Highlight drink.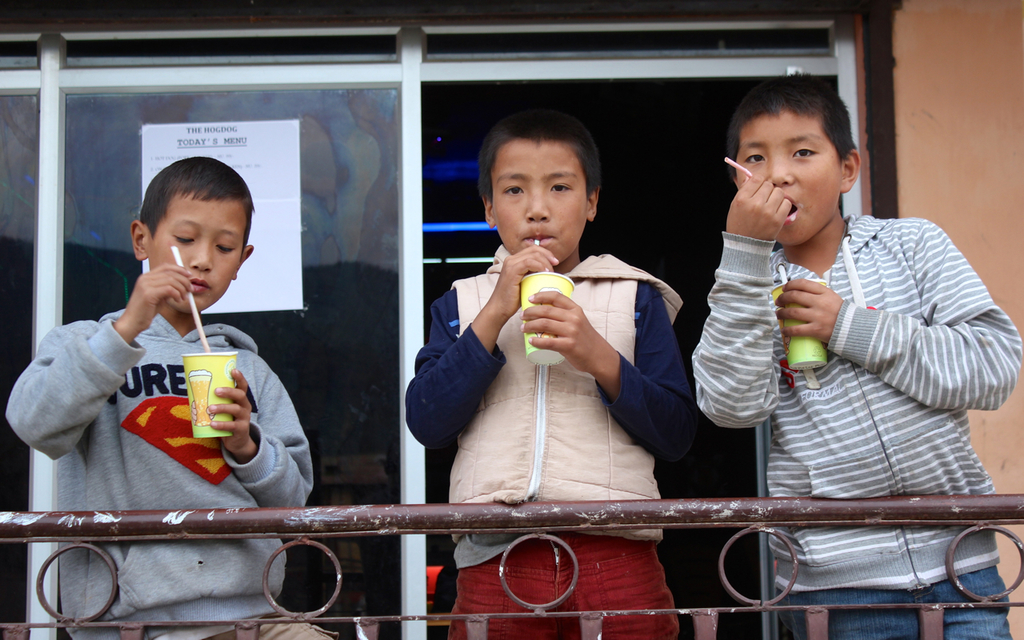
Highlighted region: 189 377 212 428.
